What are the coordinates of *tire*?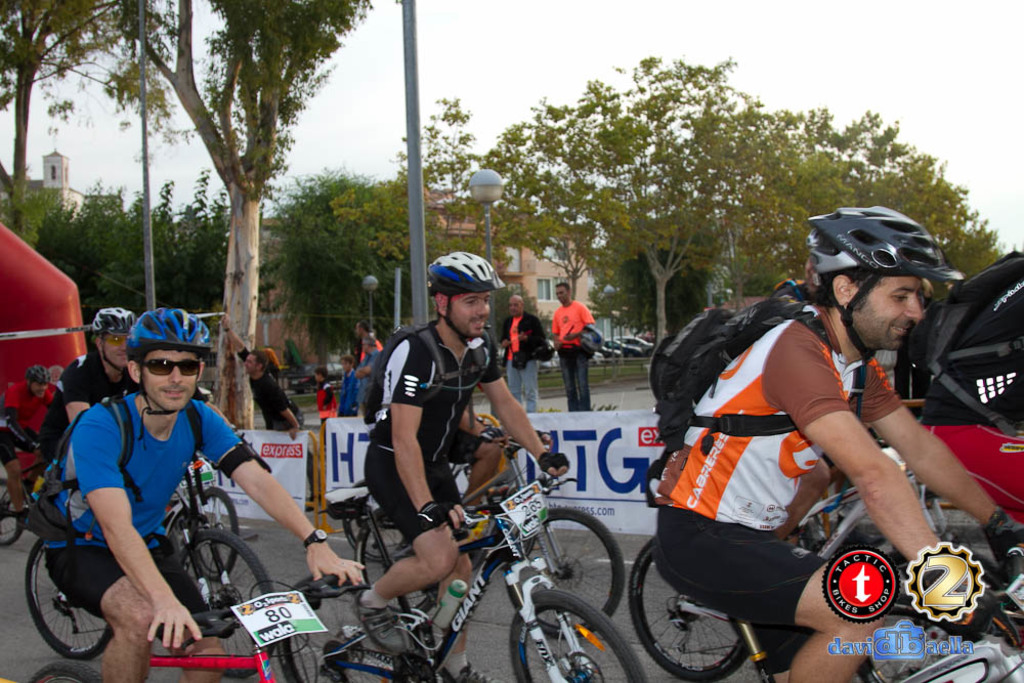
bbox(507, 588, 648, 681).
